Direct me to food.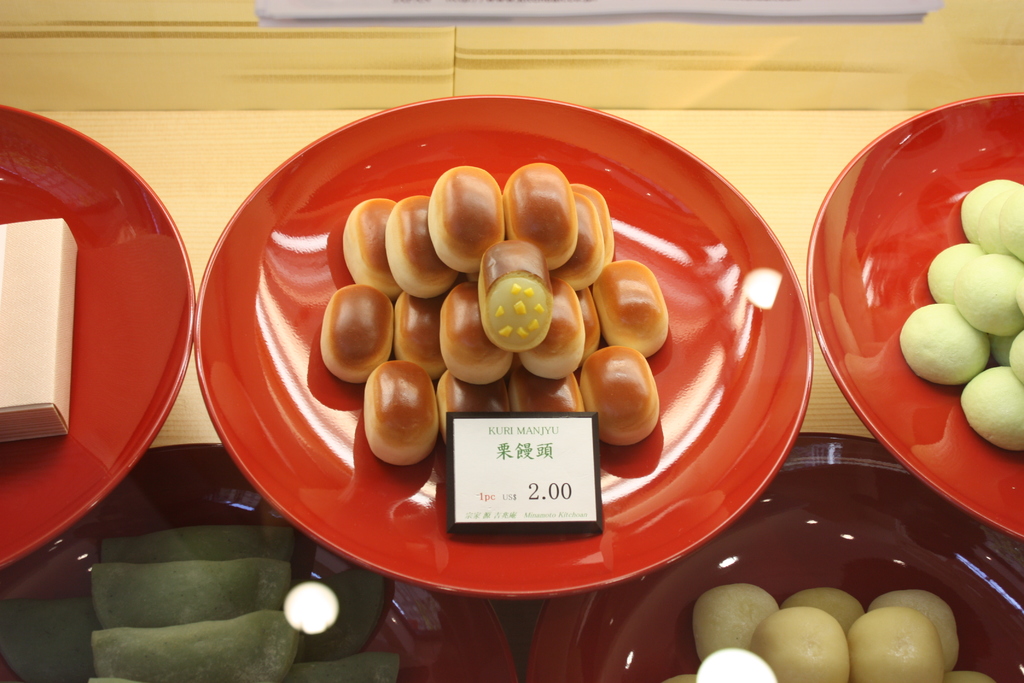
Direction: <box>849,607,945,682</box>.
